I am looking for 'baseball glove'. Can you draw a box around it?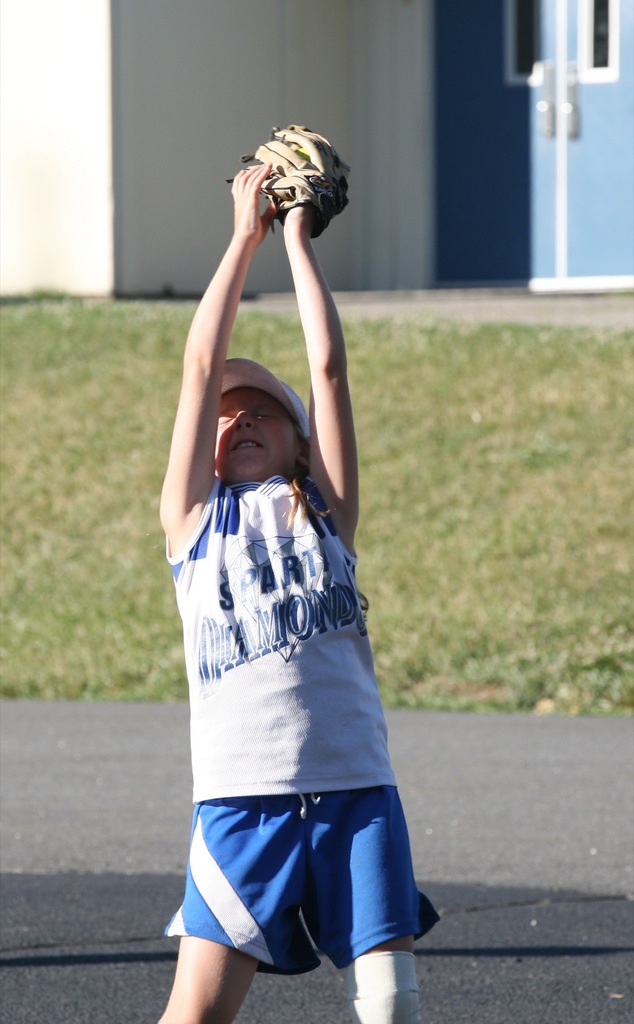
Sure, the bounding box is [x1=225, y1=116, x2=351, y2=238].
